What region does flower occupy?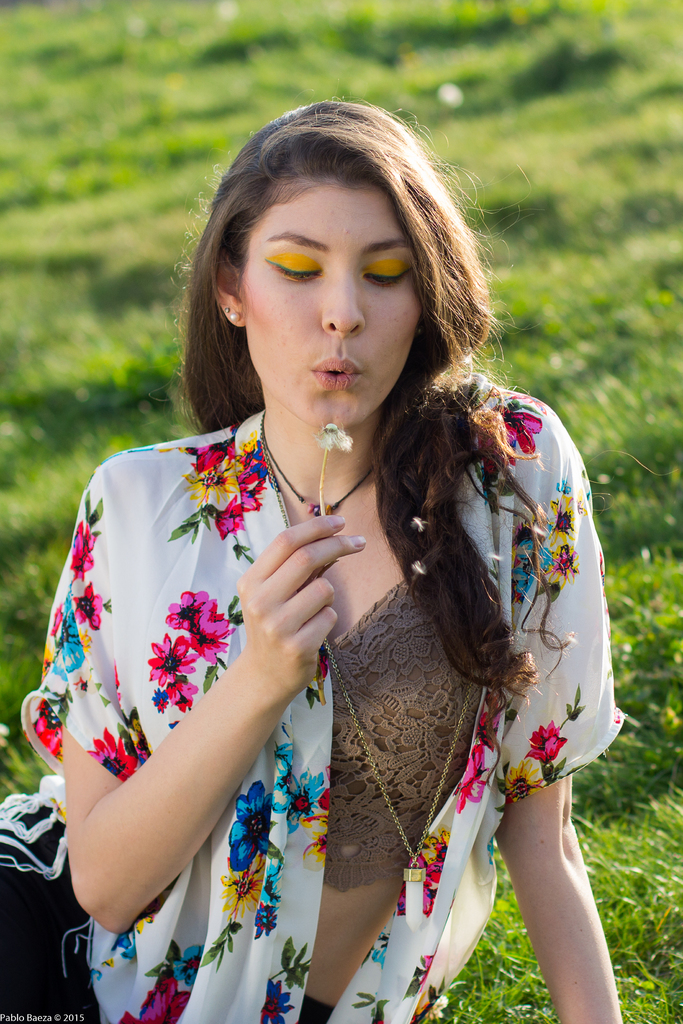
left=546, top=492, right=577, bottom=547.
